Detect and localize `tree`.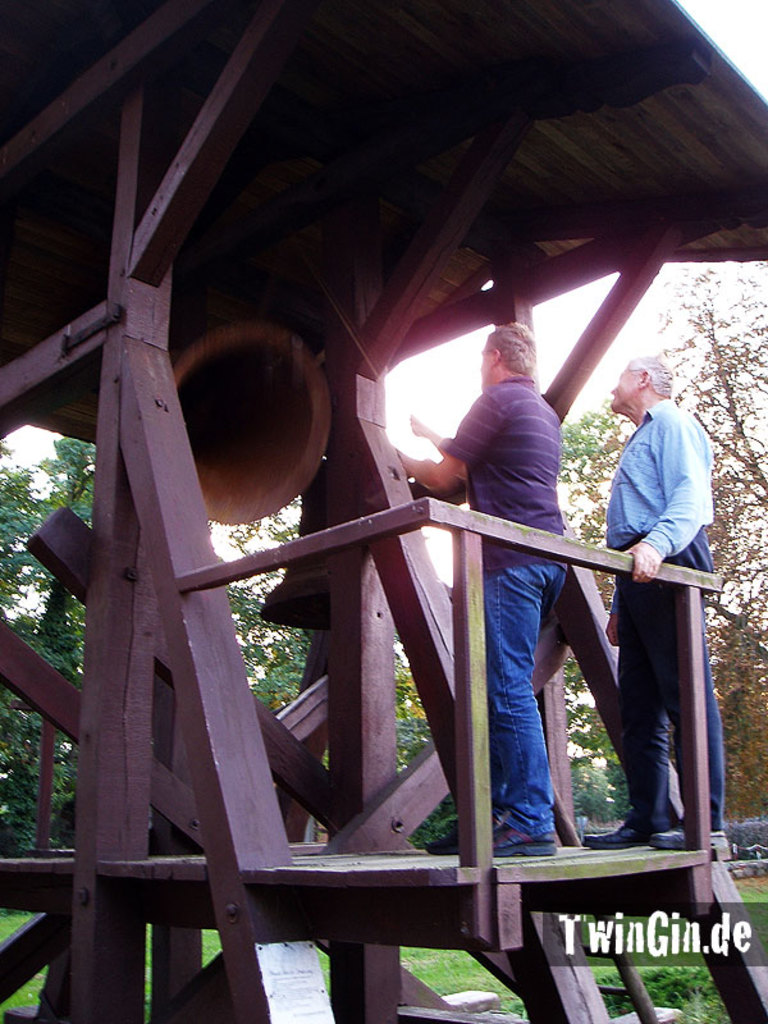
Localized at 0,425,452,884.
